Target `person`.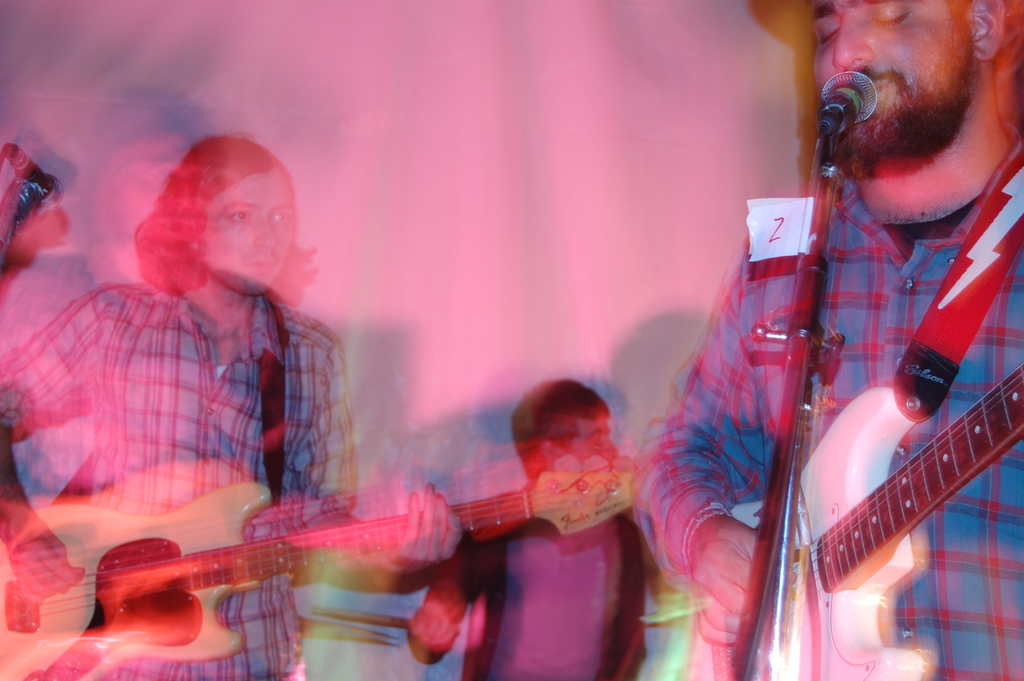
Target region: (51,130,371,630).
